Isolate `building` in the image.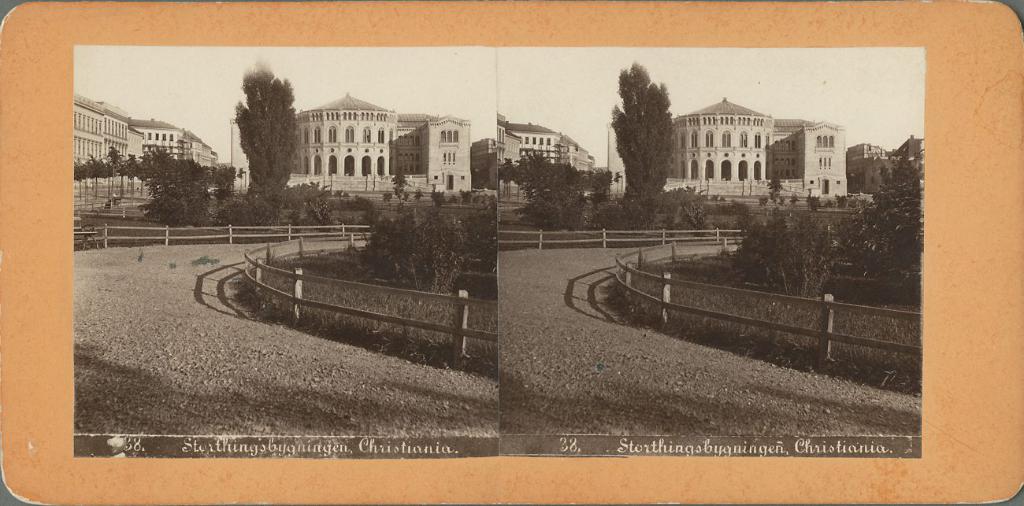
Isolated region: BBox(846, 142, 929, 192).
